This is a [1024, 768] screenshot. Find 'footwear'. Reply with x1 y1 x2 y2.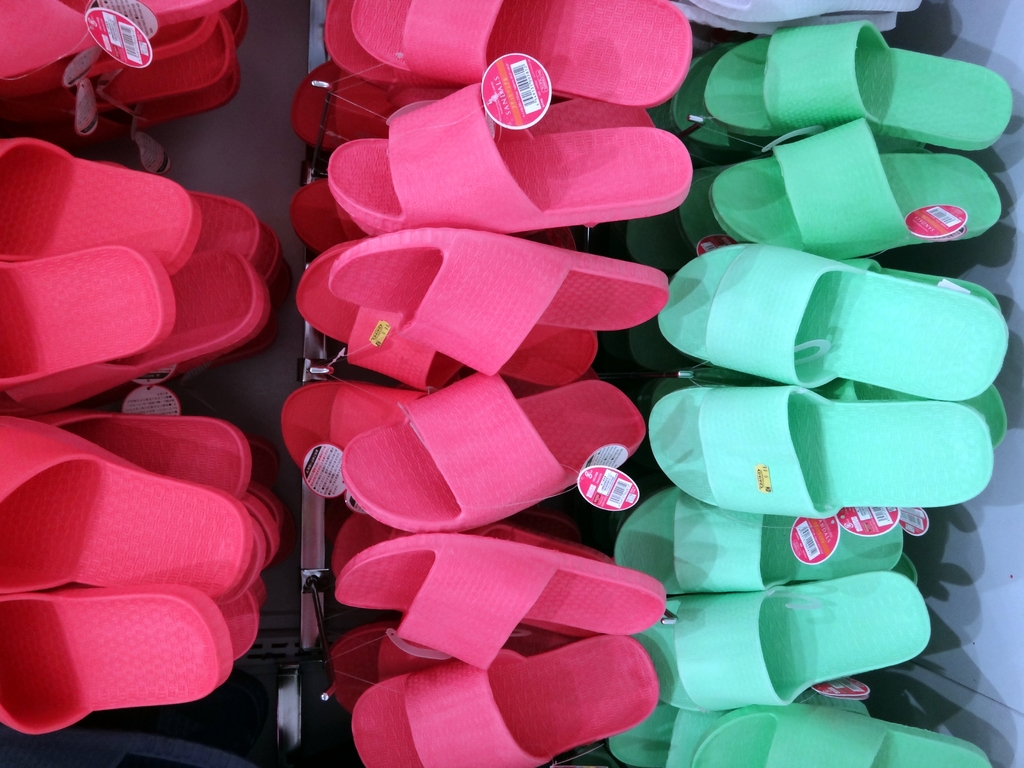
319 224 671 378.
